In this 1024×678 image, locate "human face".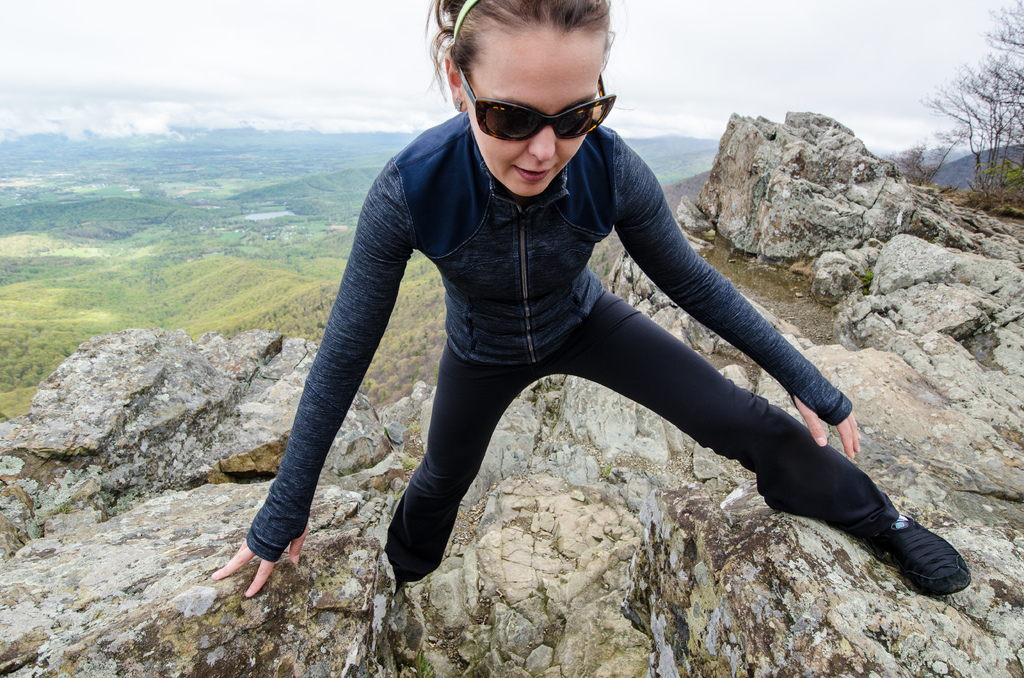
Bounding box: box(464, 27, 608, 191).
